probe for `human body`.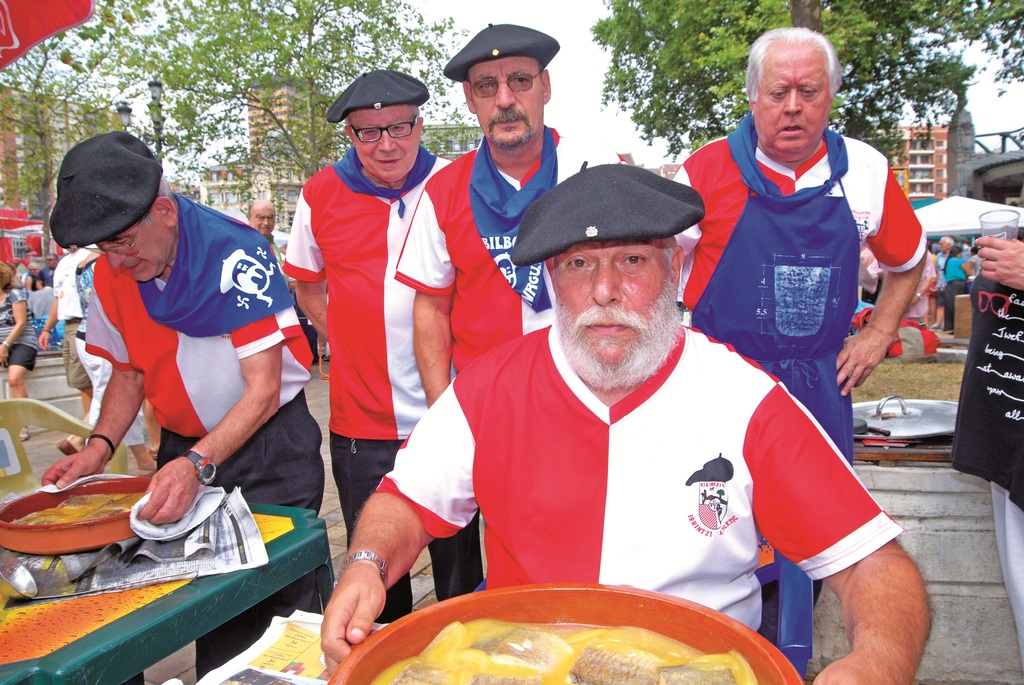
Probe result: rect(0, 264, 35, 402).
